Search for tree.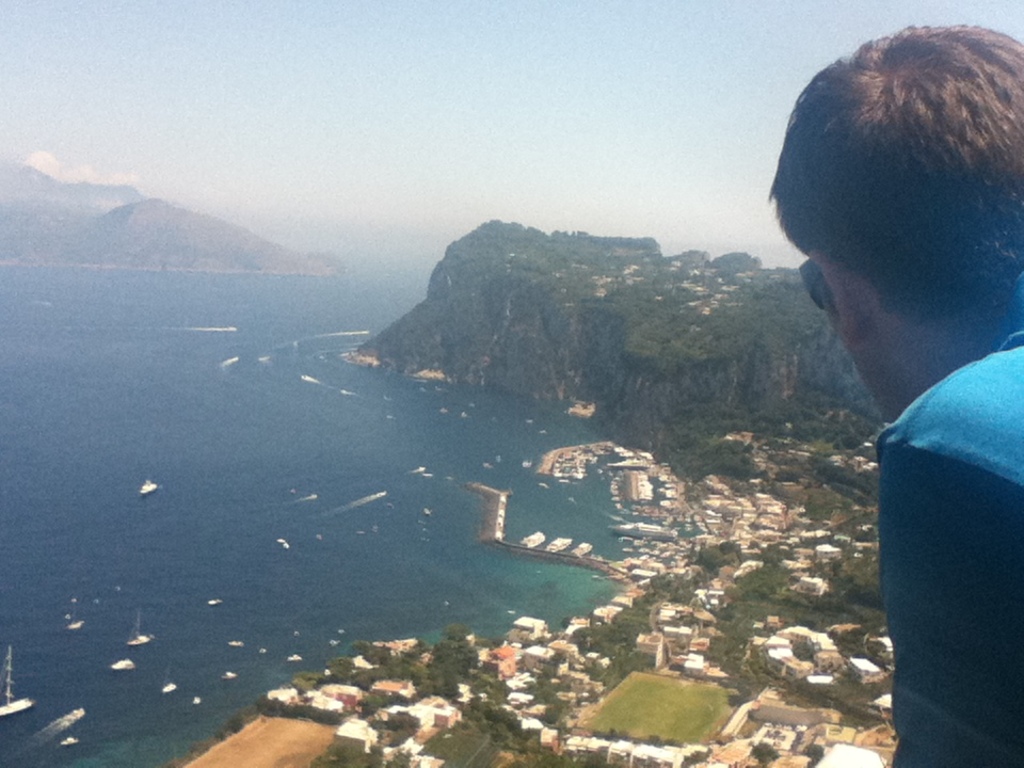
Found at left=347, top=638, right=389, bottom=665.
